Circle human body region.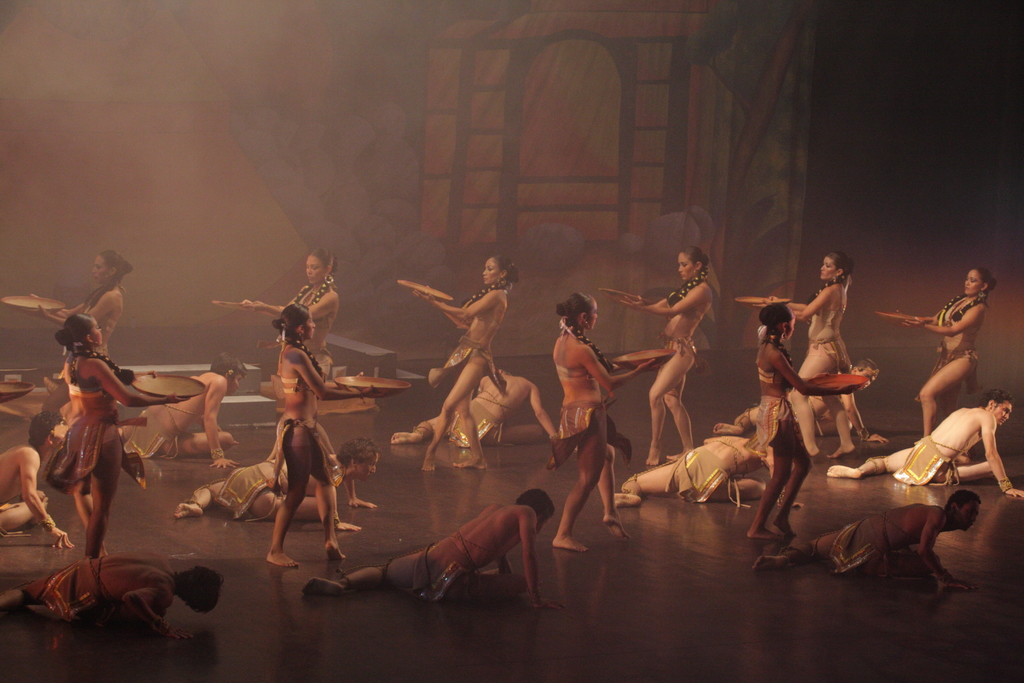
Region: (60,314,198,557).
